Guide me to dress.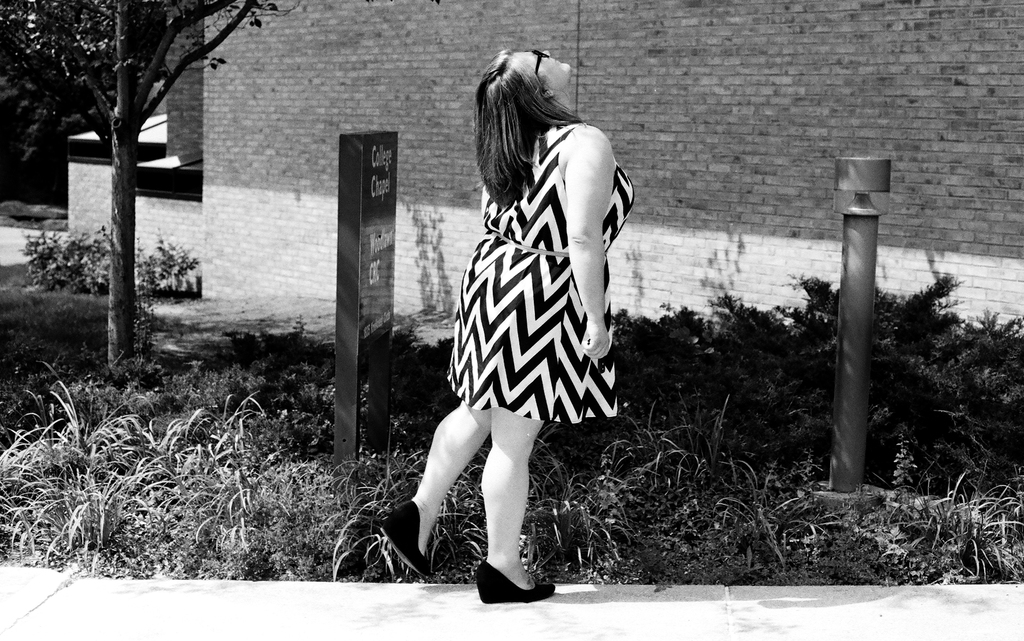
Guidance: (453,113,618,400).
